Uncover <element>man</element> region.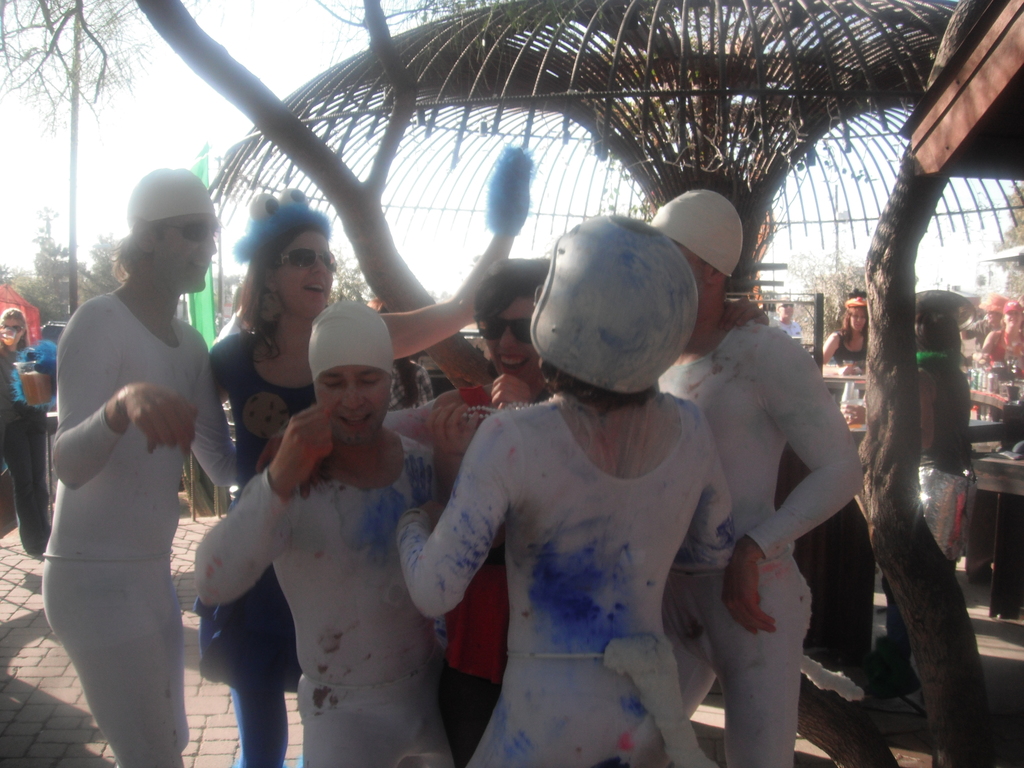
Uncovered: x1=40 y1=170 x2=240 y2=767.
